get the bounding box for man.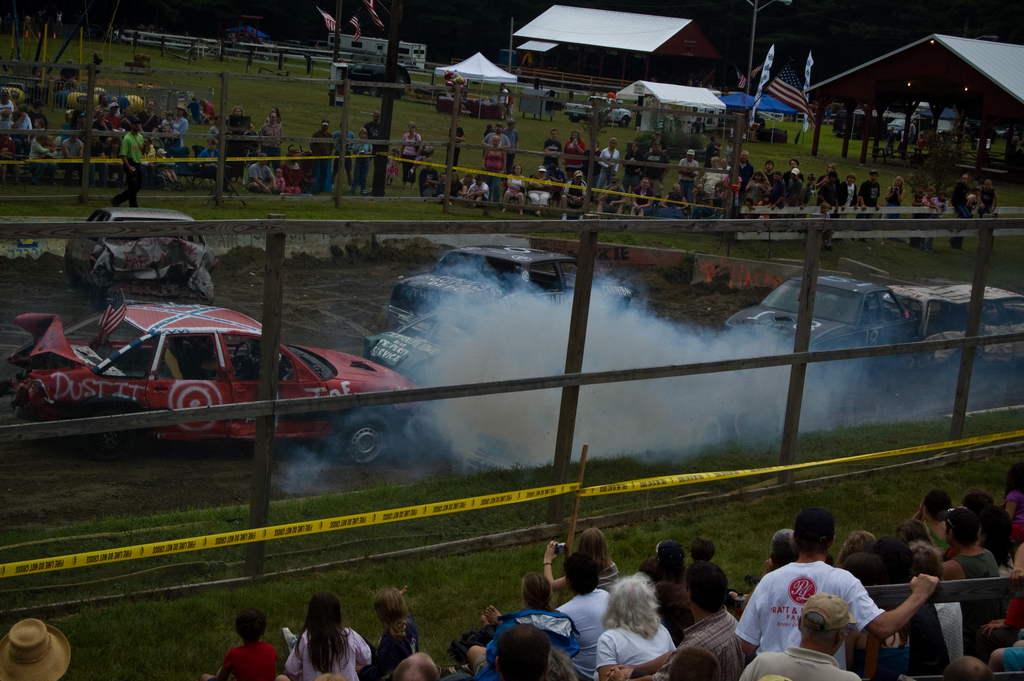
(x1=496, y1=85, x2=510, y2=111).
